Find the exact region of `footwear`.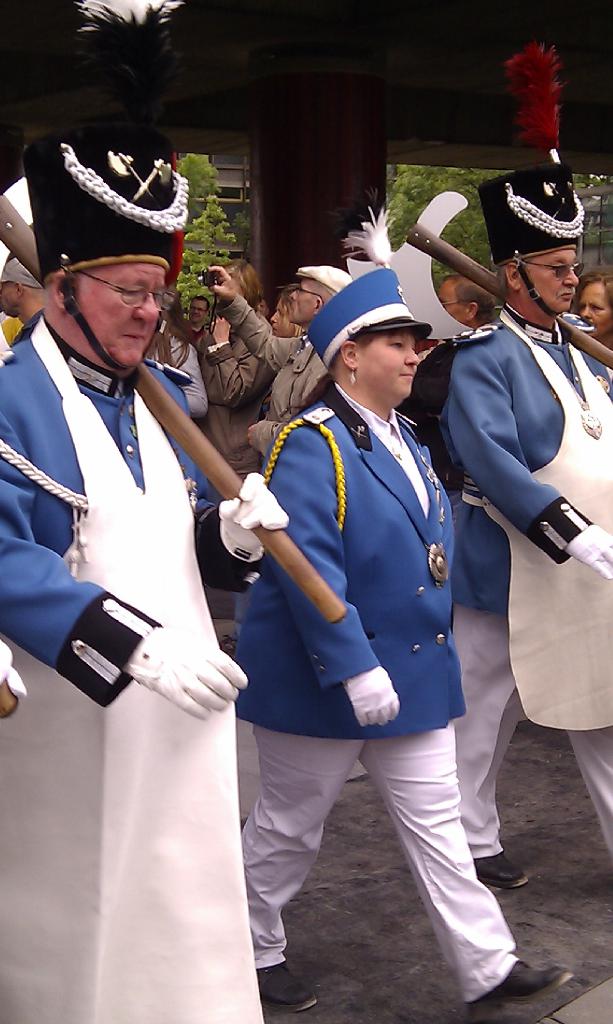
Exact region: bbox(255, 960, 316, 1011).
